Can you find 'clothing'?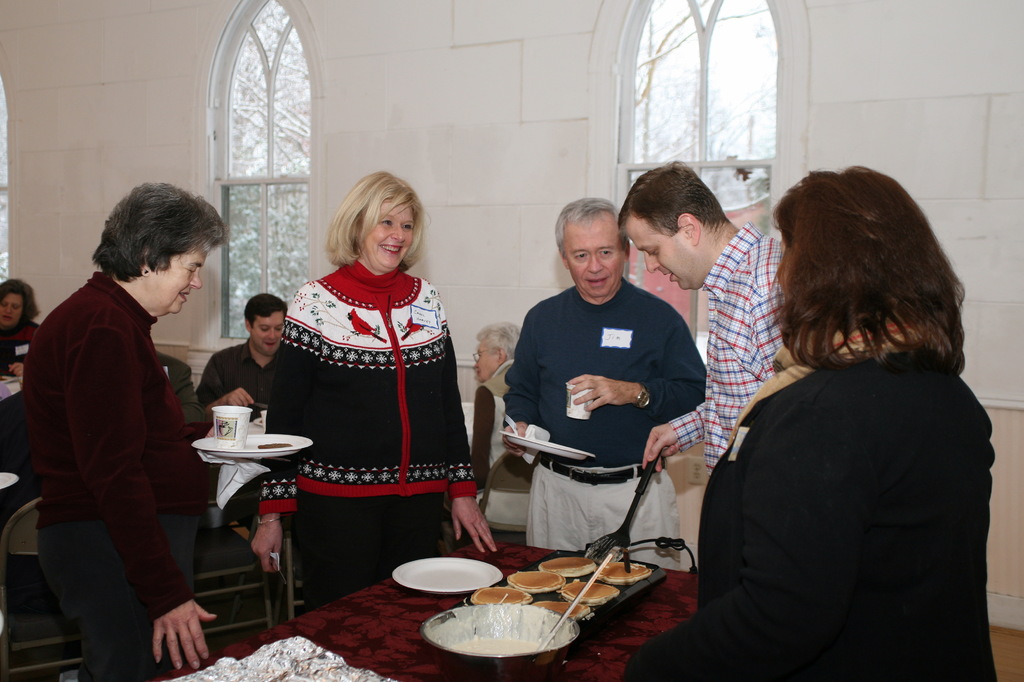
Yes, bounding box: locate(21, 267, 194, 681).
